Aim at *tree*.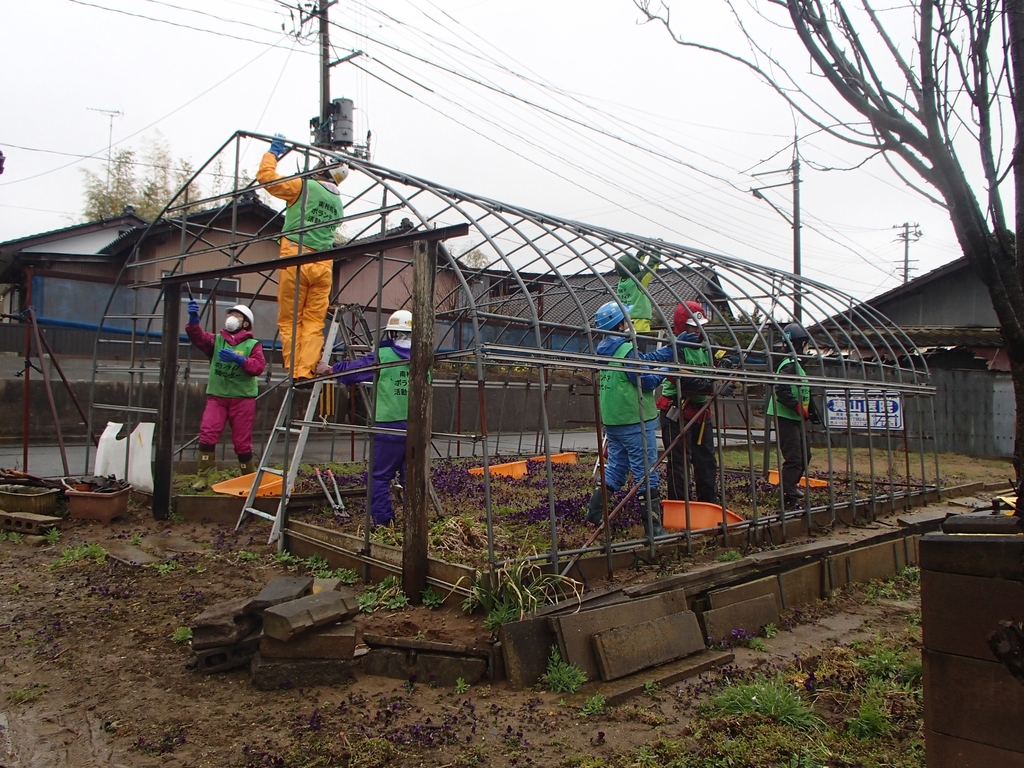
Aimed at <box>440,232,504,267</box>.
